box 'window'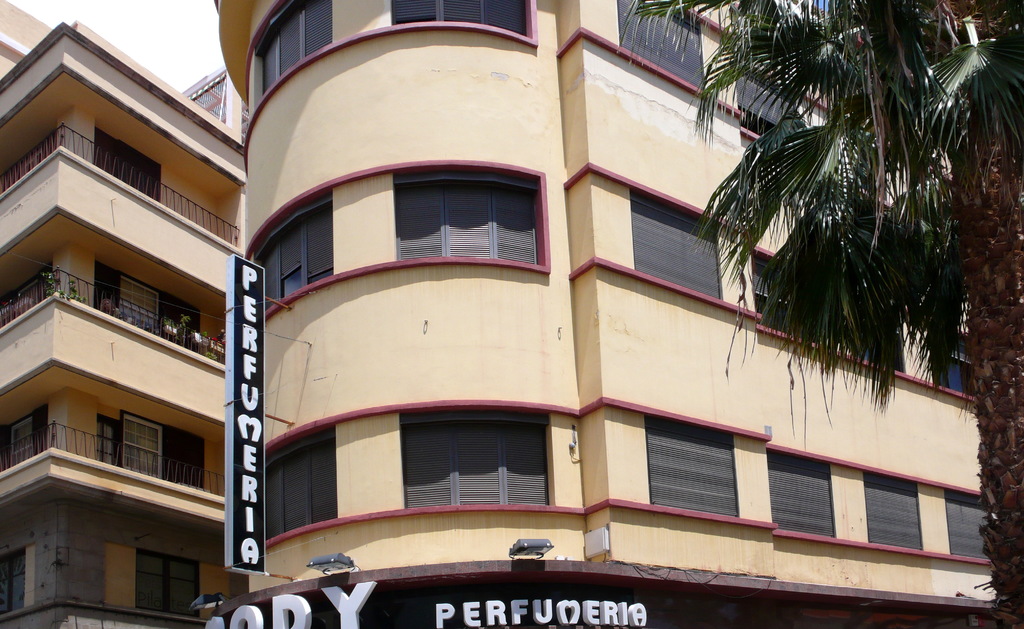
{"left": 645, "top": 414, "right": 737, "bottom": 519}
